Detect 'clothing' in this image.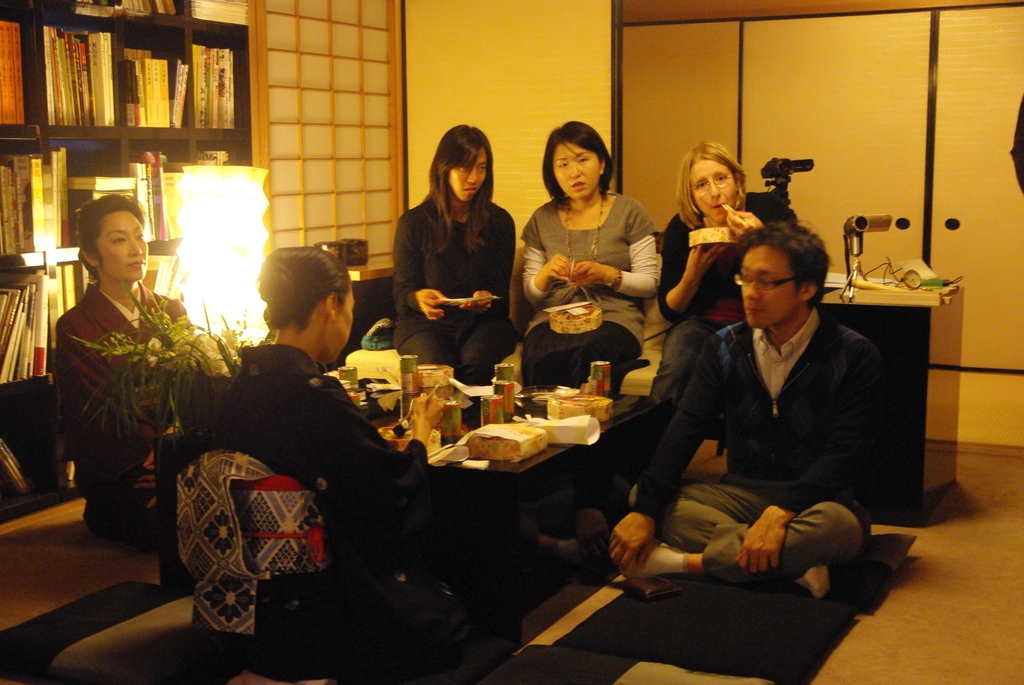
Detection: x1=622 y1=248 x2=914 y2=601.
